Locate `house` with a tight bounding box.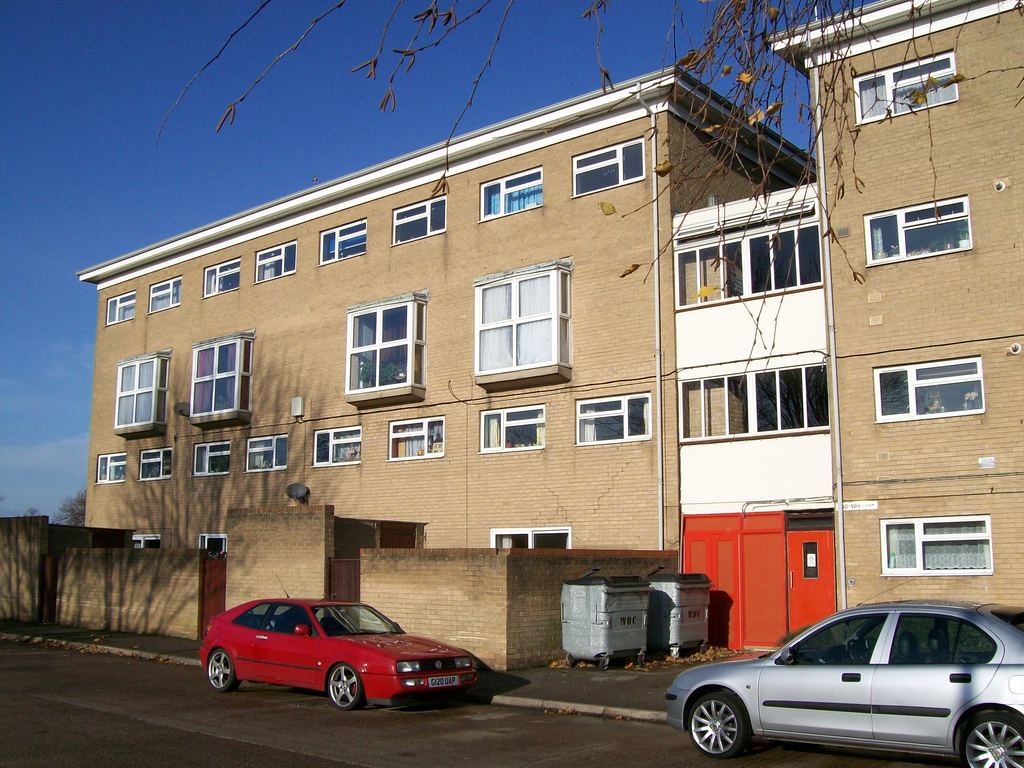
x1=662, y1=179, x2=836, y2=666.
